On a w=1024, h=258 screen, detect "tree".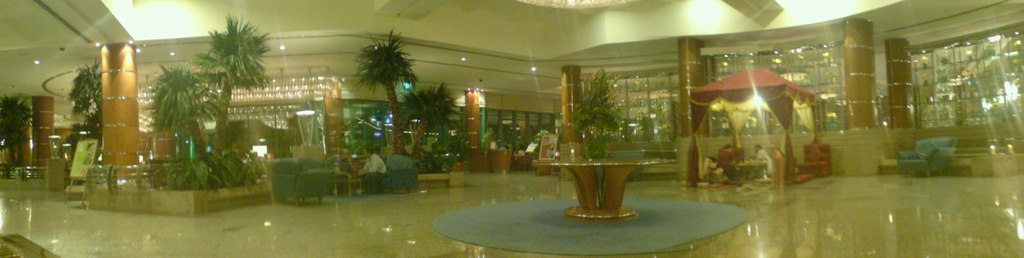
<bbox>155, 59, 234, 168</bbox>.
